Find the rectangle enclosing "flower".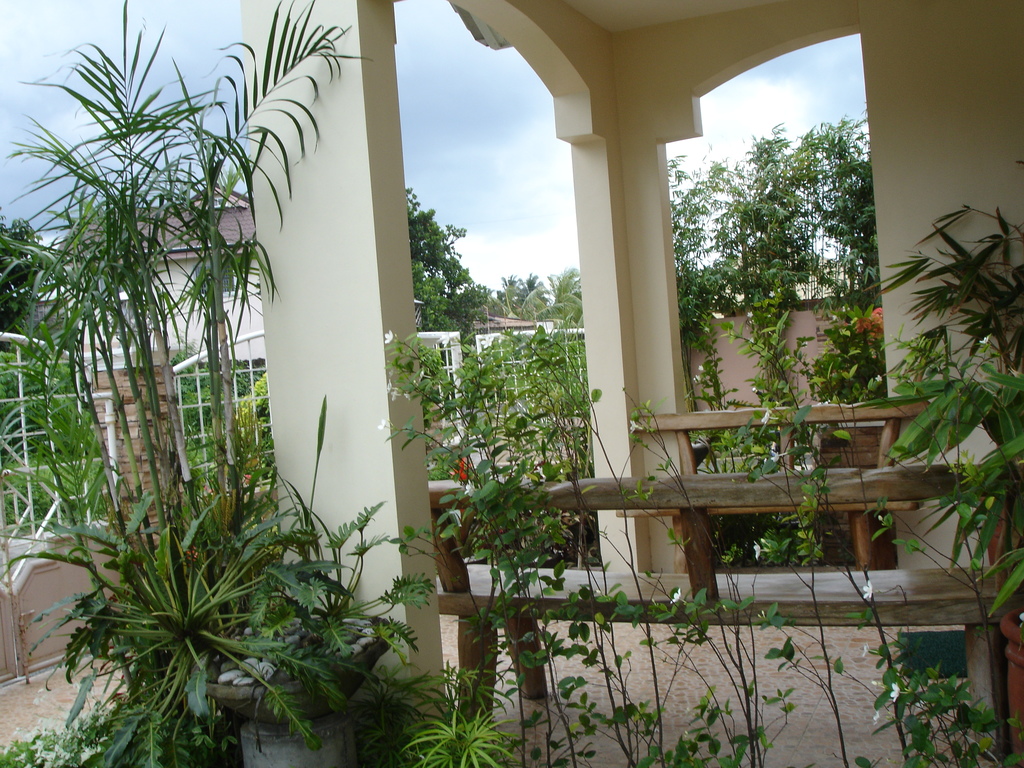
locate(862, 583, 874, 598).
